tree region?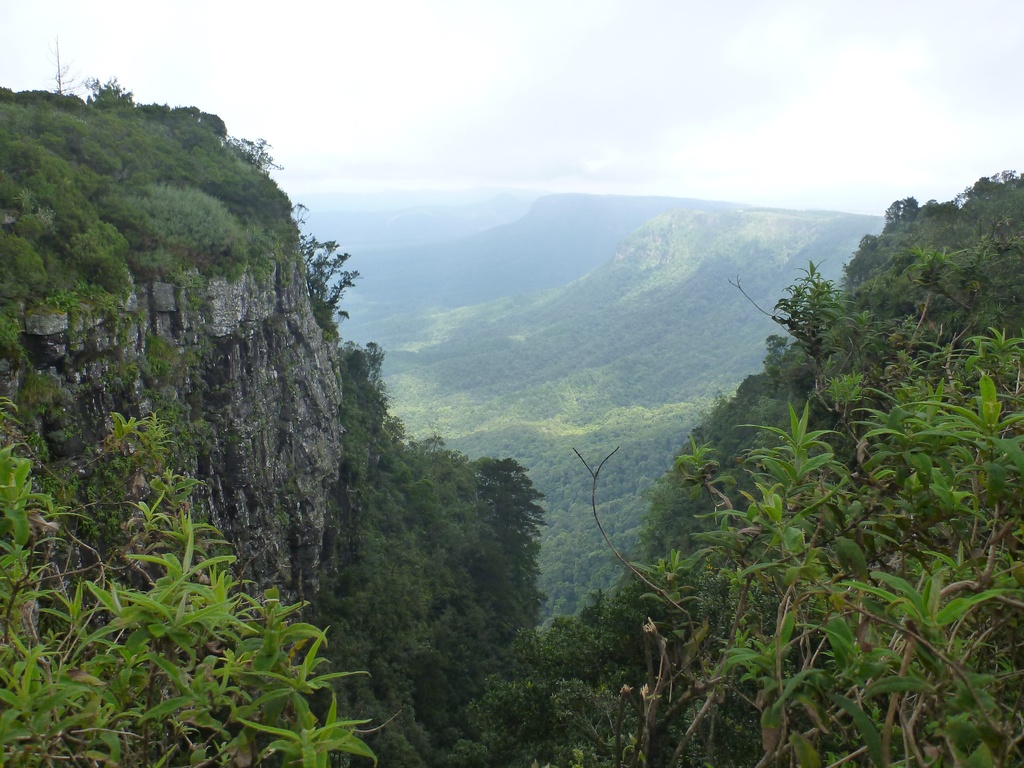
0,396,404,767
